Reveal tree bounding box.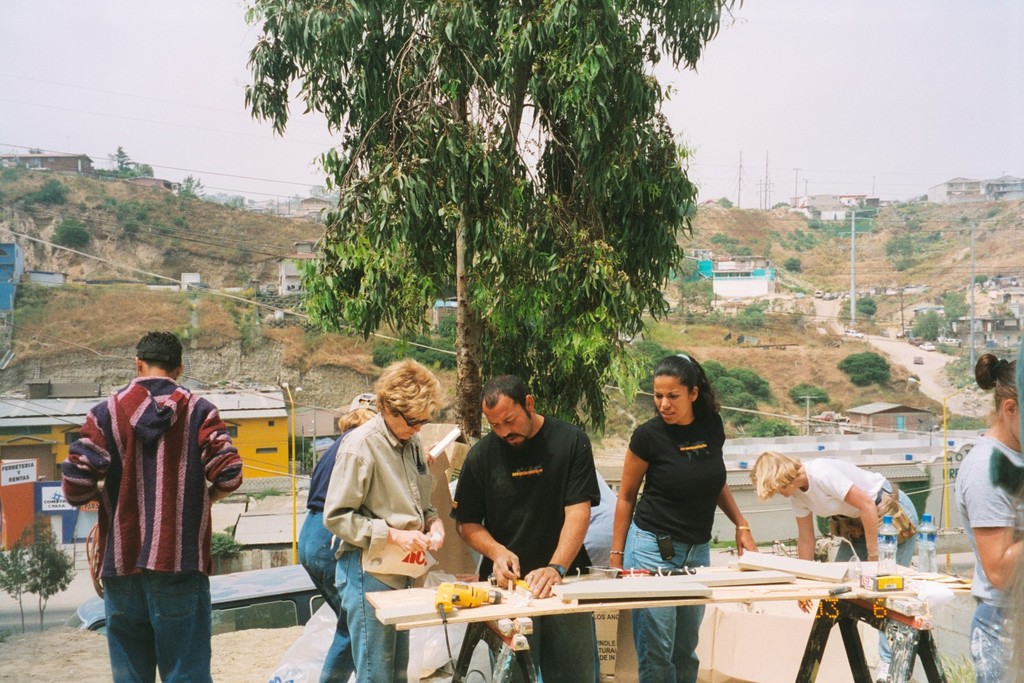
Revealed: box(940, 290, 969, 322).
